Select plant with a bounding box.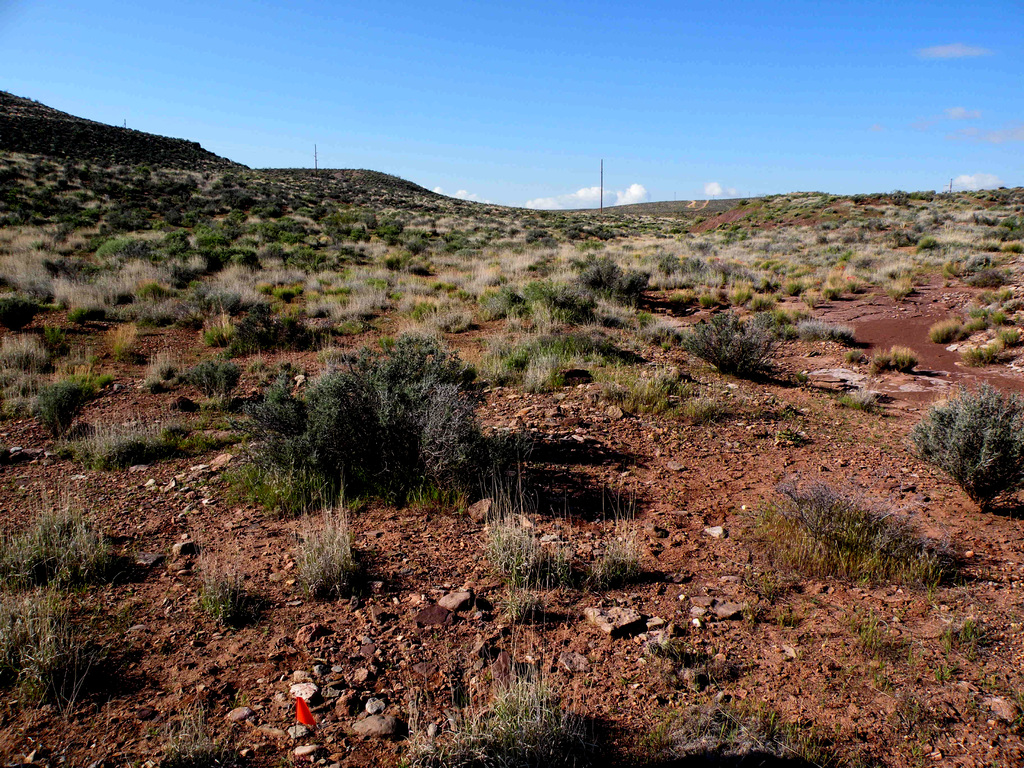
pyautogui.locateOnScreen(860, 347, 927, 384).
